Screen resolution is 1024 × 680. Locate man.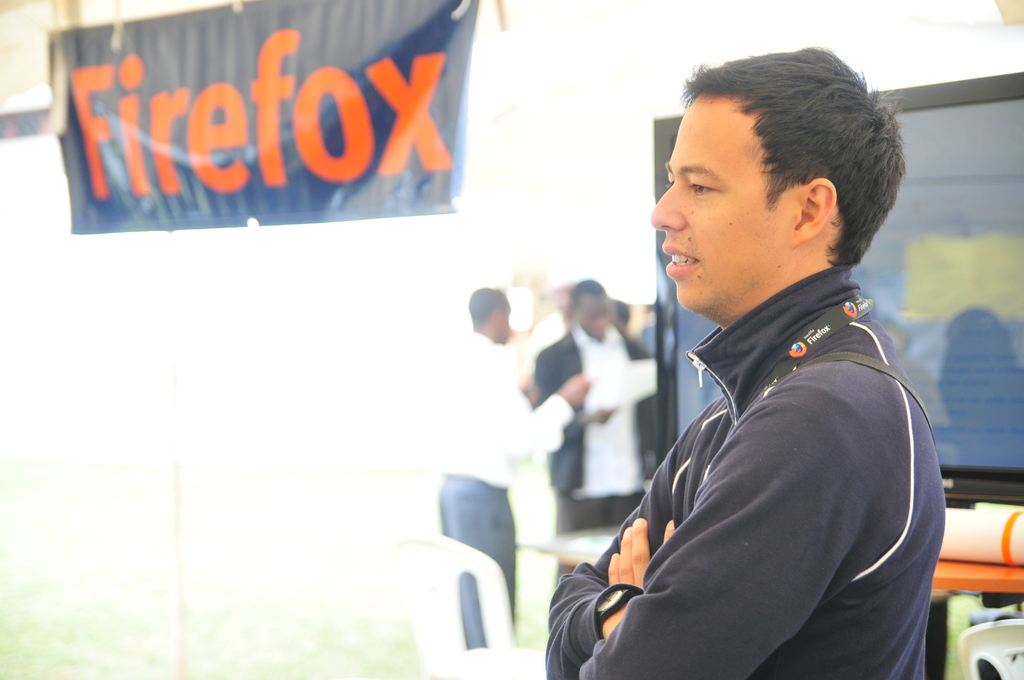
bbox=(552, 62, 968, 672).
